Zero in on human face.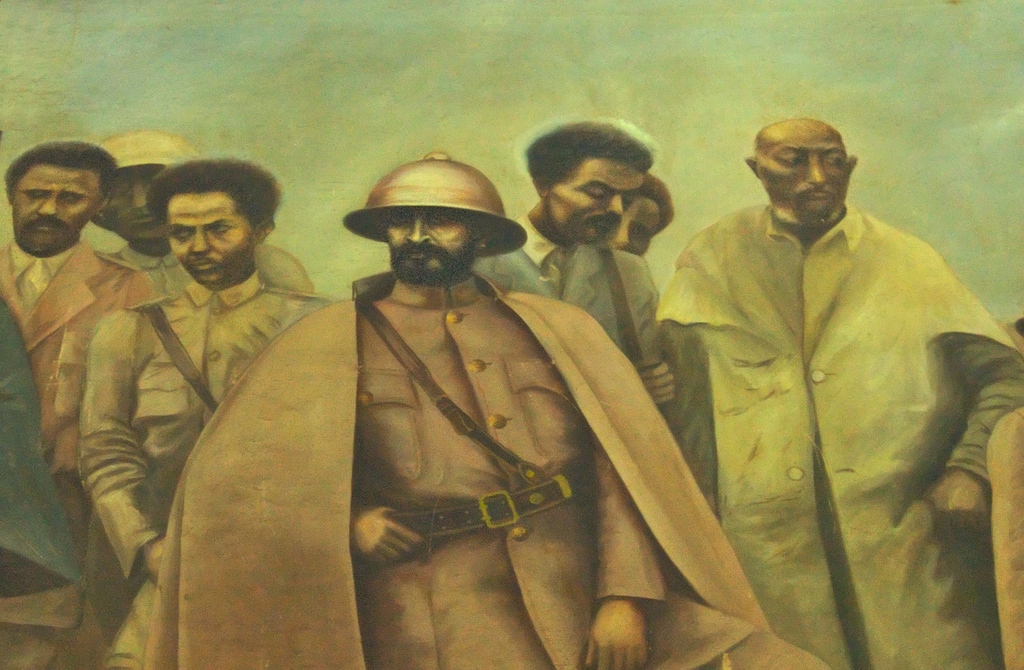
Zeroed in: detection(761, 132, 845, 224).
